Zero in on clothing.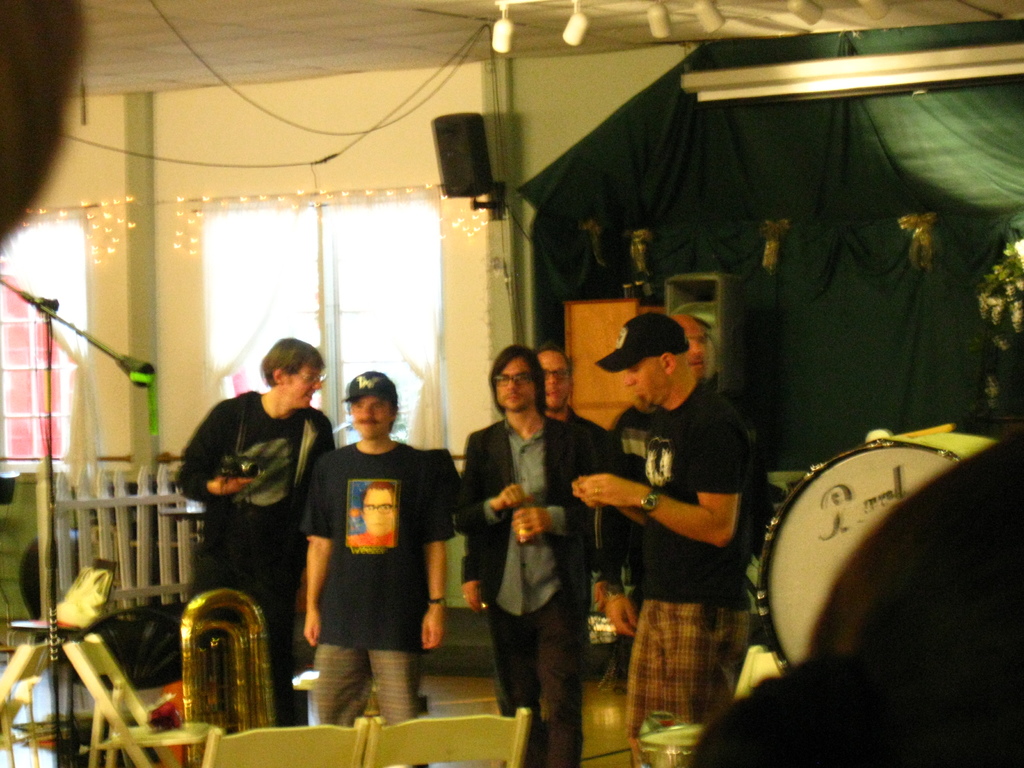
Zeroed in: l=628, t=373, r=760, b=763.
